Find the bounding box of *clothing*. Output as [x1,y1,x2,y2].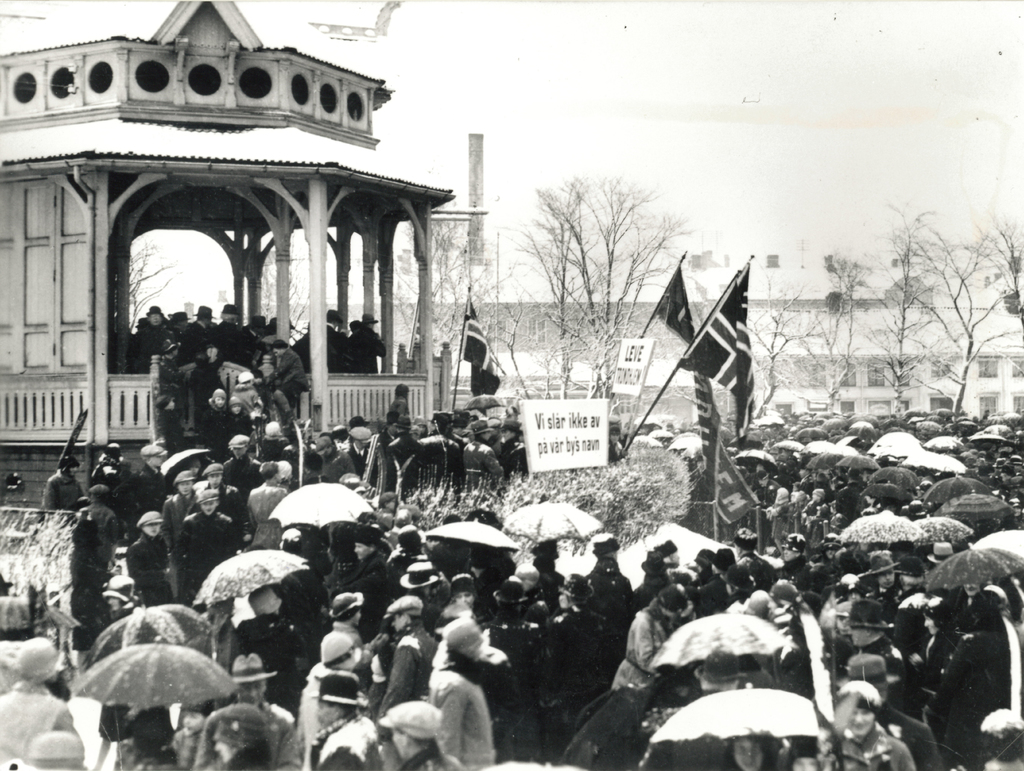
[220,454,260,518].
